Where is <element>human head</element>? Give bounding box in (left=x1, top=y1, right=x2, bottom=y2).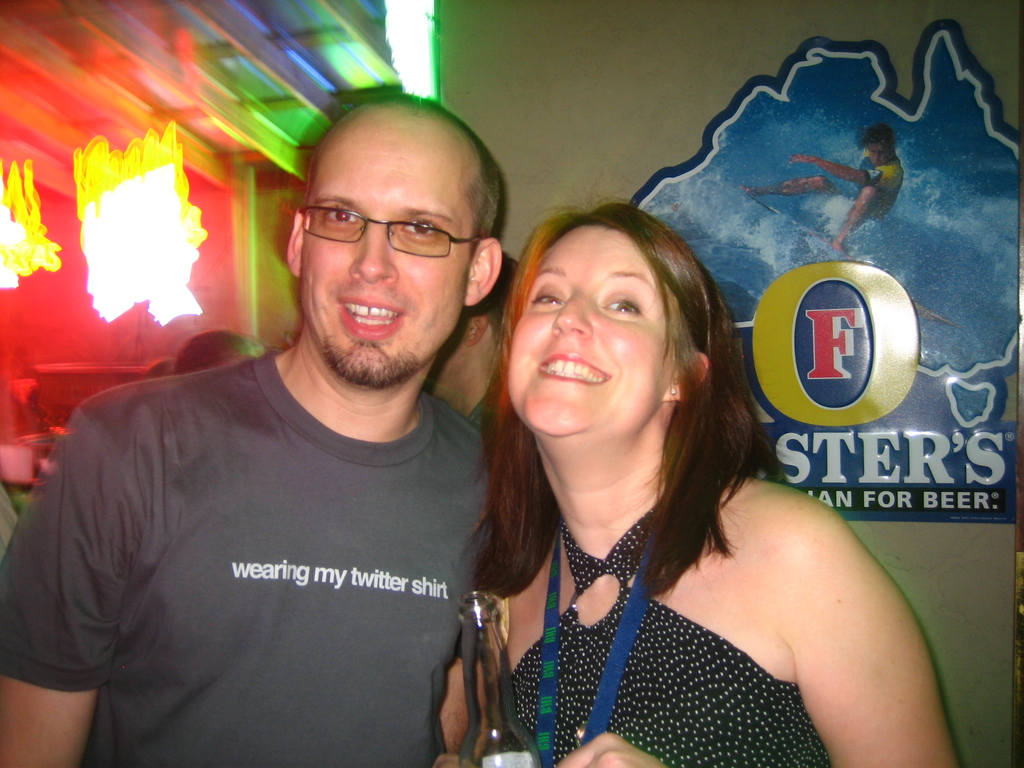
(left=495, top=188, right=724, bottom=464).
